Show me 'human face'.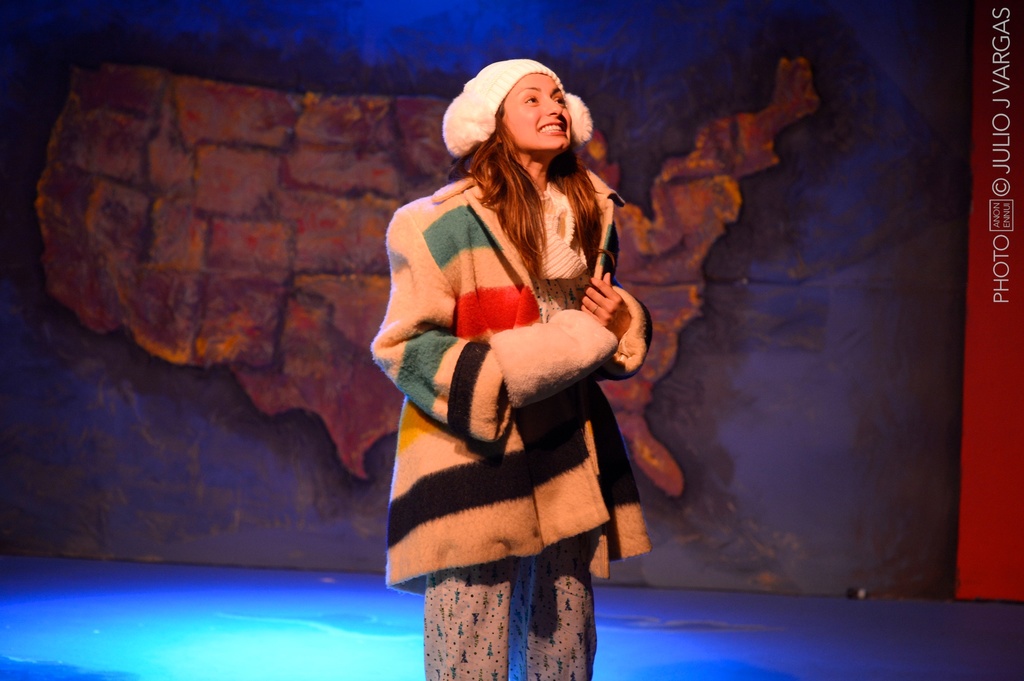
'human face' is here: (503, 72, 572, 149).
